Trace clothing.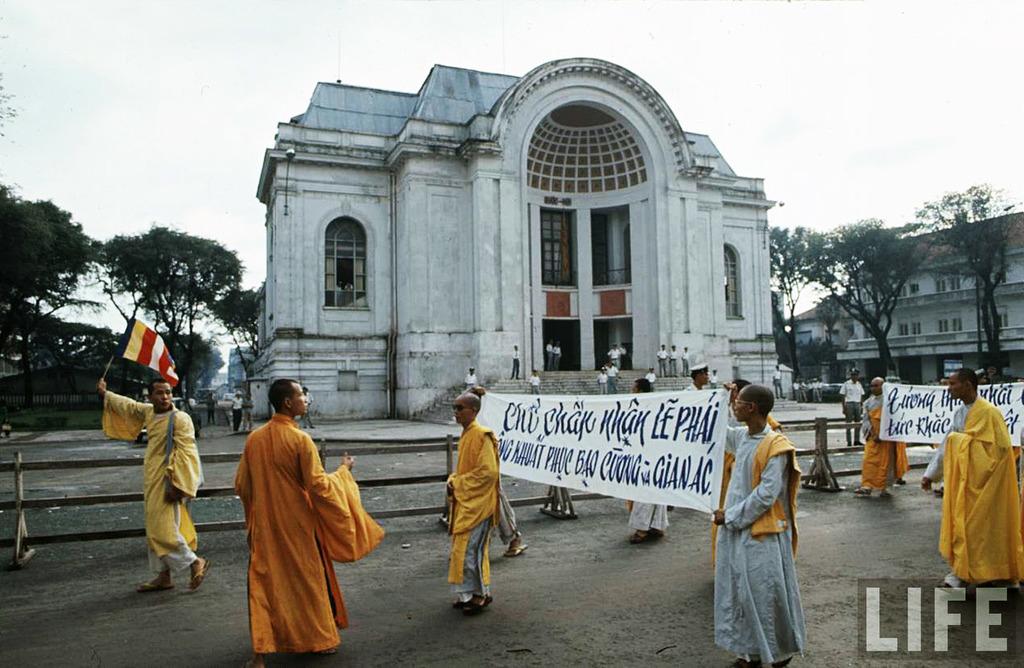
Traced to box(299, 391, 312, 429).
